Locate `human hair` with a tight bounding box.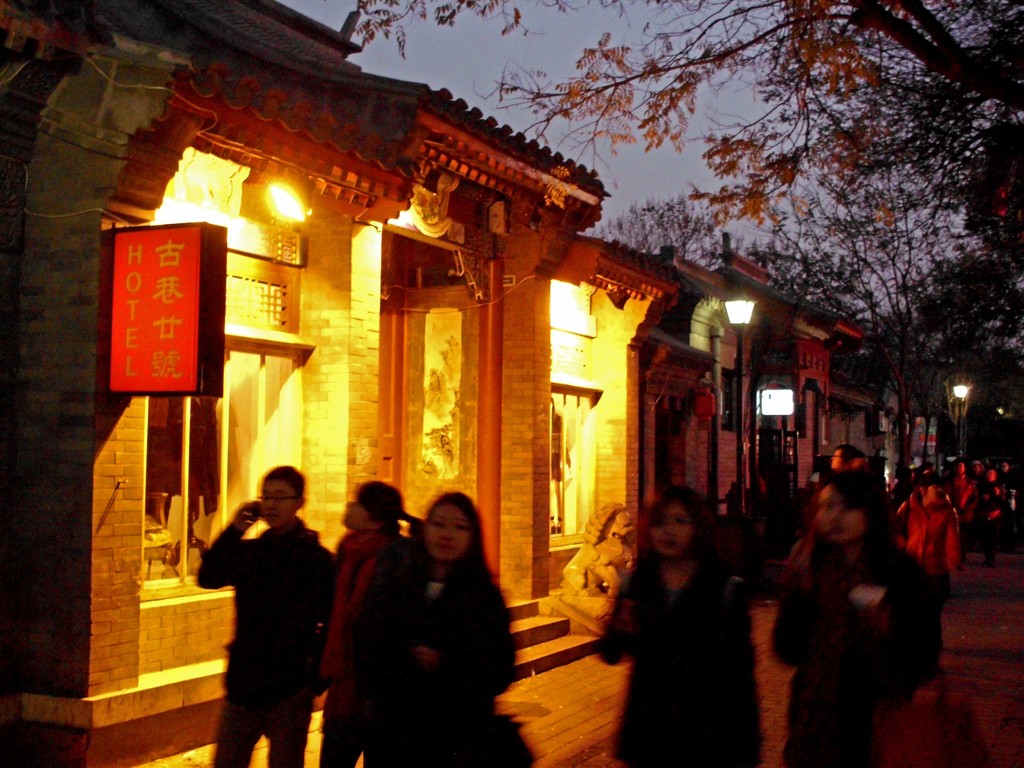
bbox=[358, 479, 404, 516].
